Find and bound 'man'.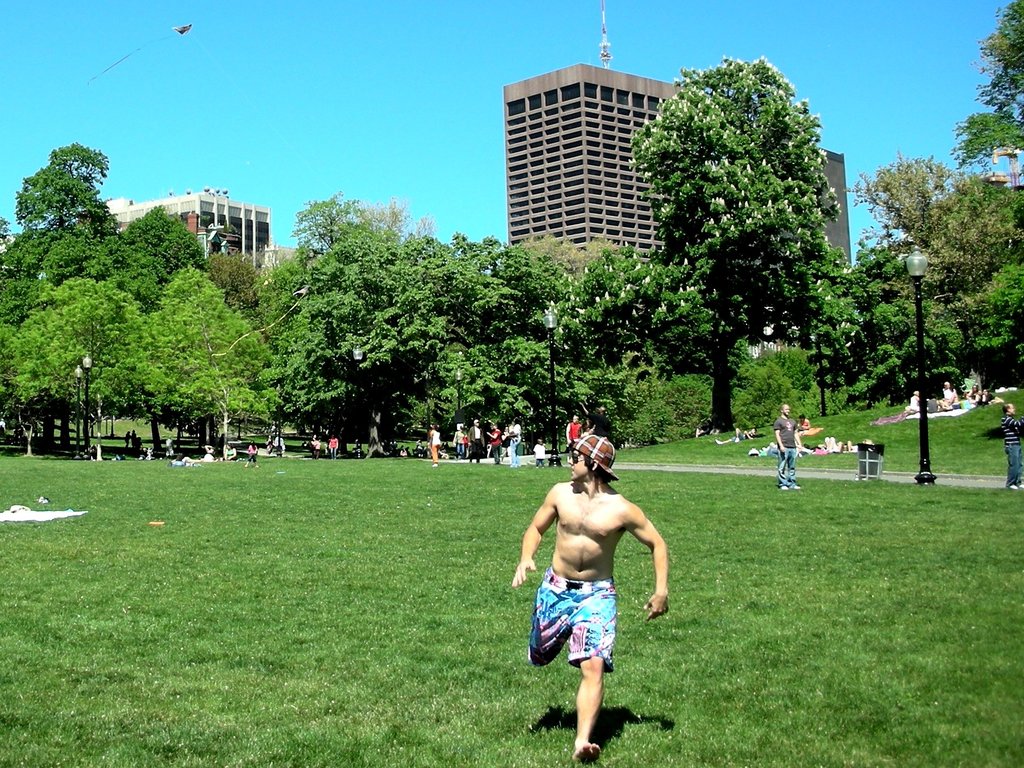
Bound: l=769, t=400, r=806, b=492.
